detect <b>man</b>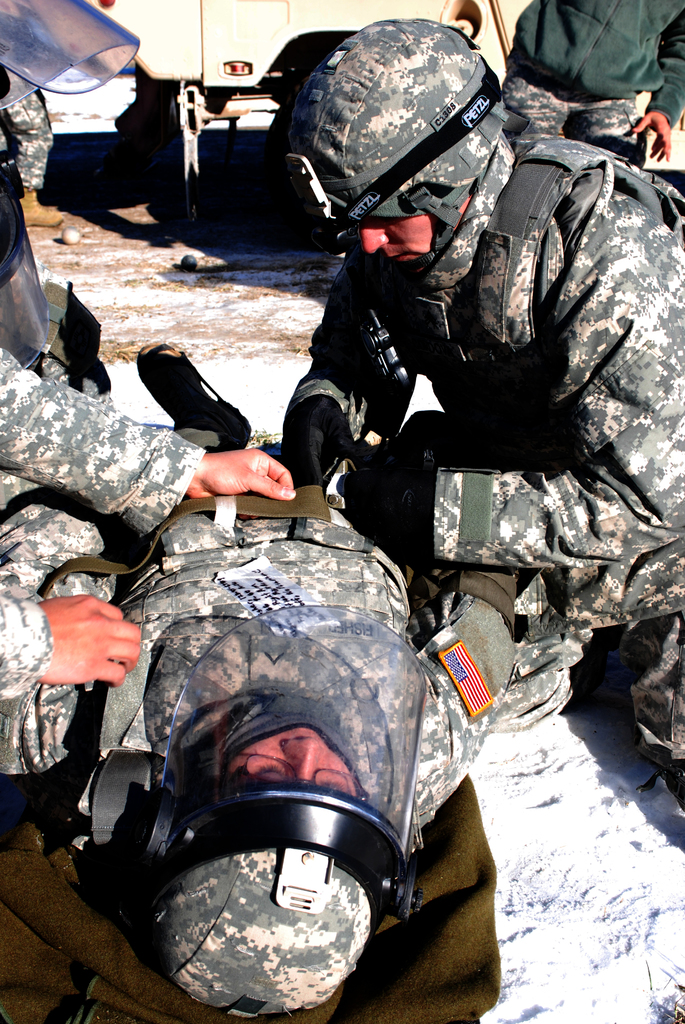
bbox(515, 0, 684, 167)
